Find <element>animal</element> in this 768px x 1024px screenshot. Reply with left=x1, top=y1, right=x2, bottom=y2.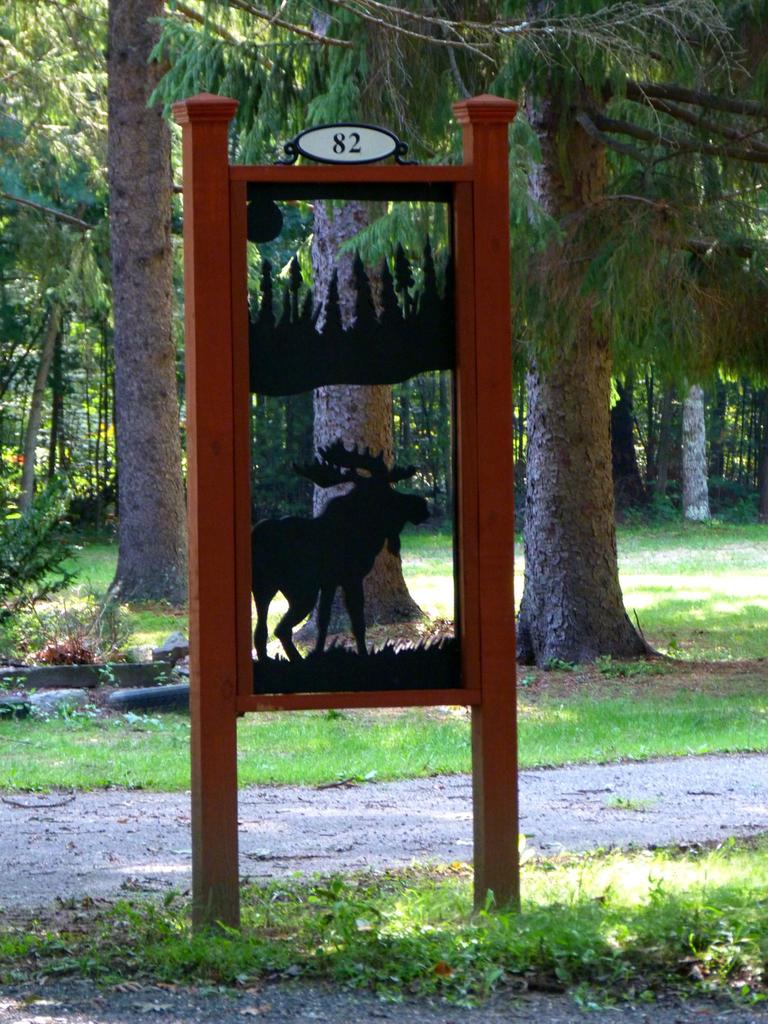
left=252, top=435, right=429, bottom=674.
